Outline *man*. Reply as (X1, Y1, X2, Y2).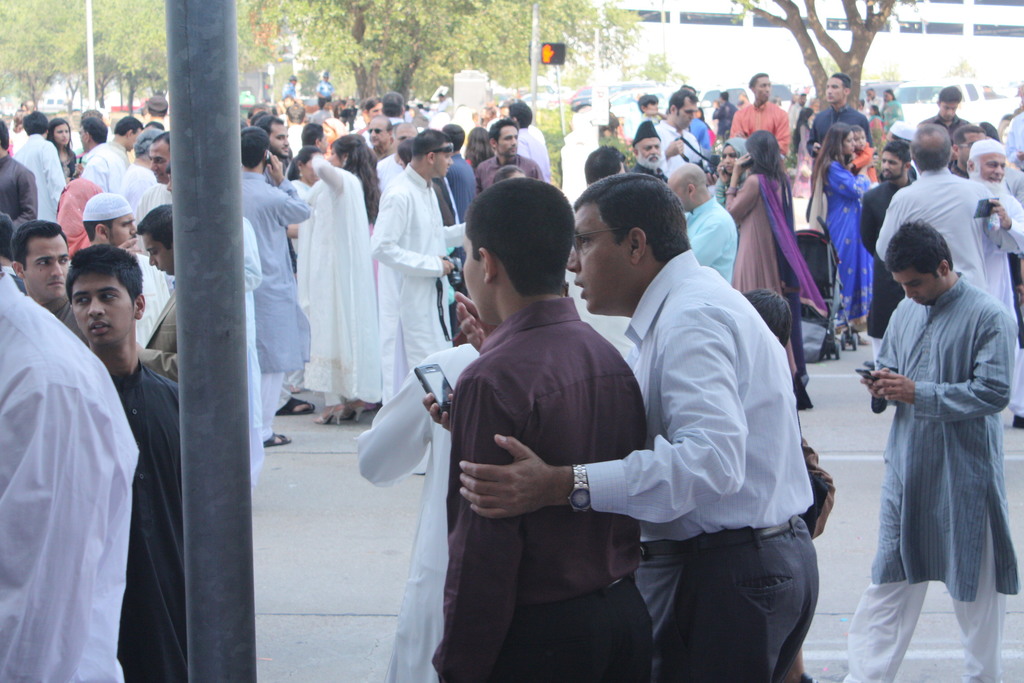
(666, 161, 740, 281).
